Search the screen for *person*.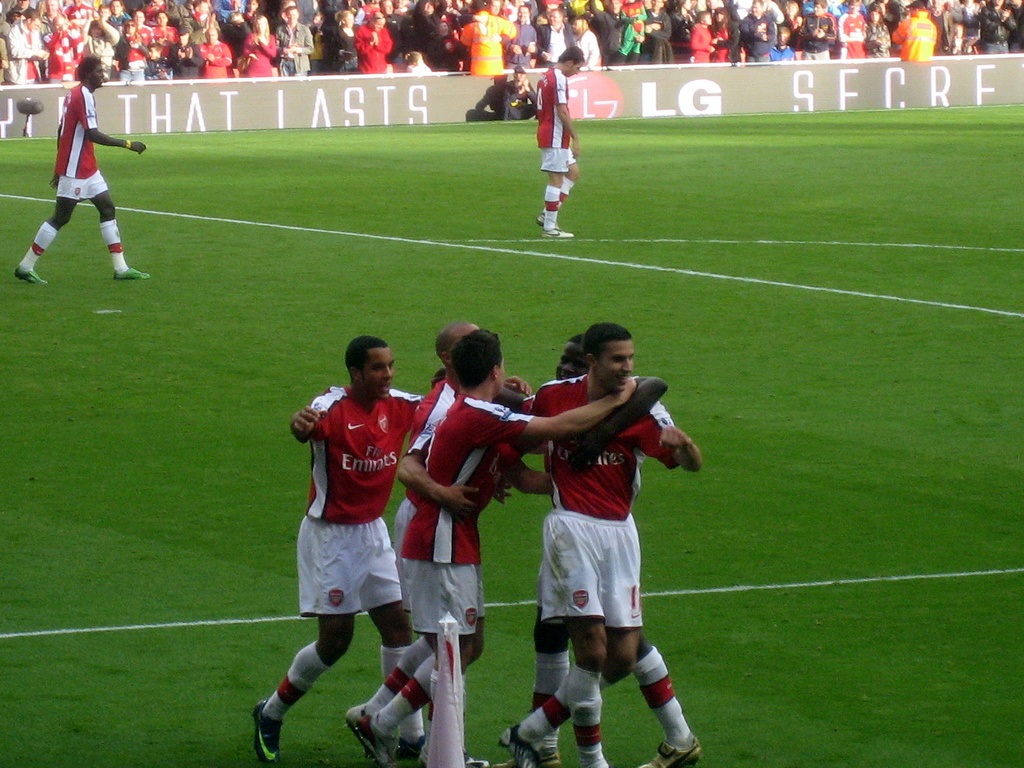
Found at select_region(534, 48, 582, 240).
